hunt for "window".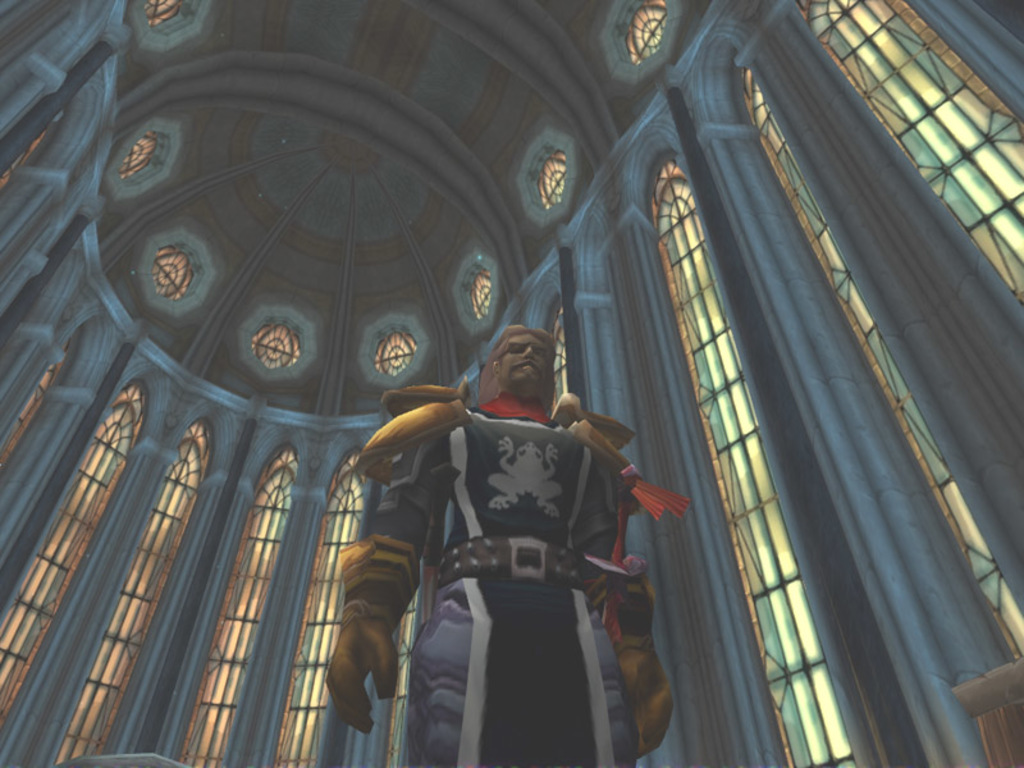
Hunted down at box(370, 326, 417, 374).
